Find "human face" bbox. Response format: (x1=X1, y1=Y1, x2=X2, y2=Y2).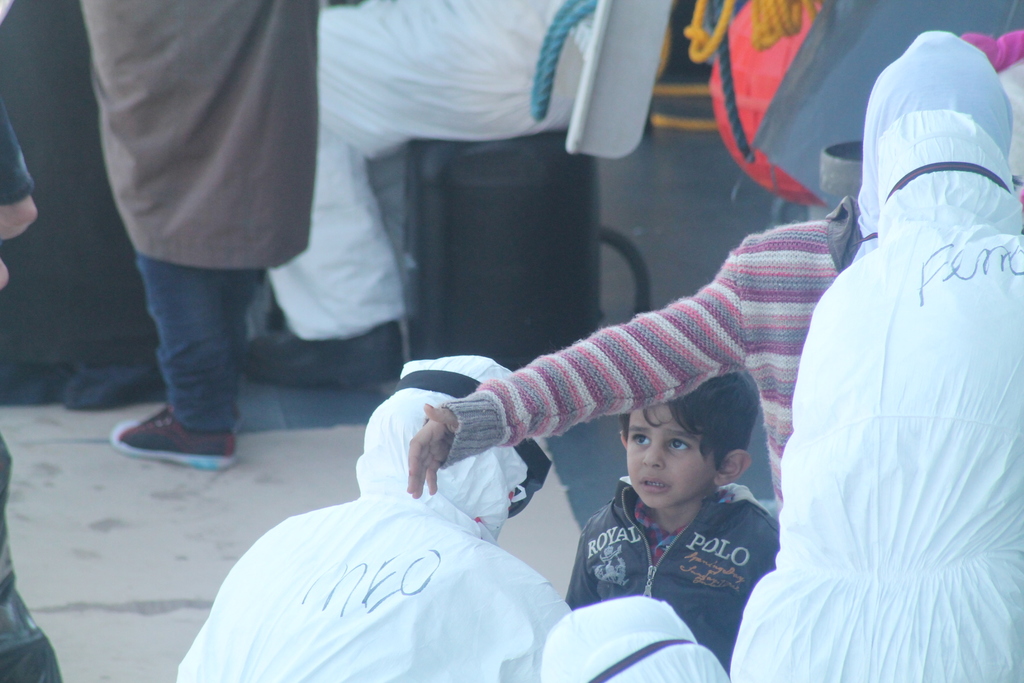
(x1=629, y1=402, x2=719, y2=507).
